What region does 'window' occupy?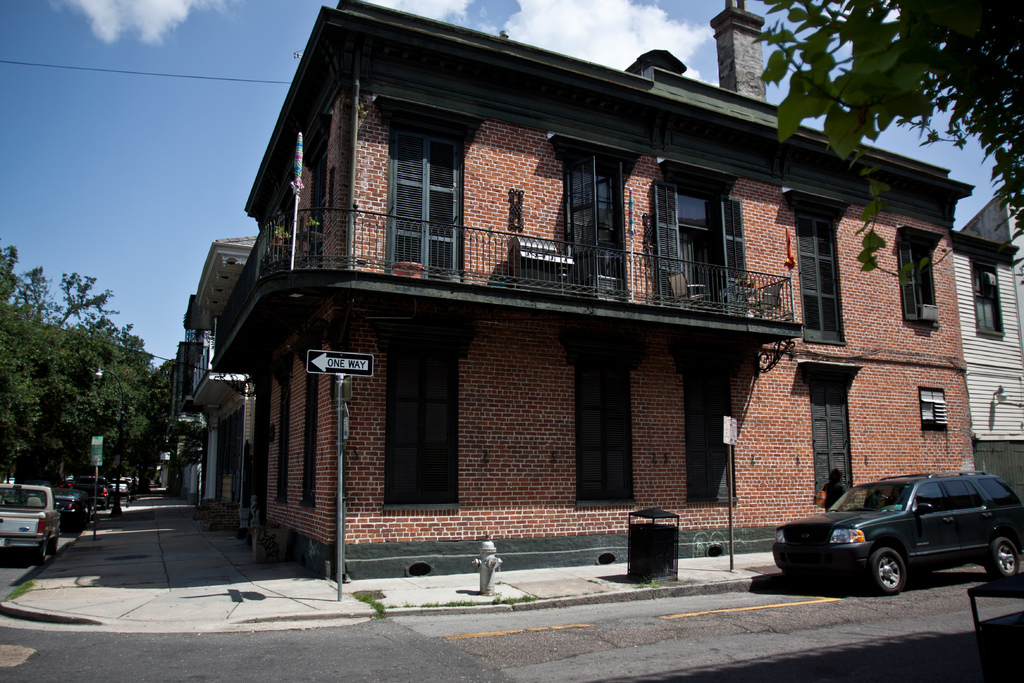
[x1=297, y1=365, x2=316, y2=515].
